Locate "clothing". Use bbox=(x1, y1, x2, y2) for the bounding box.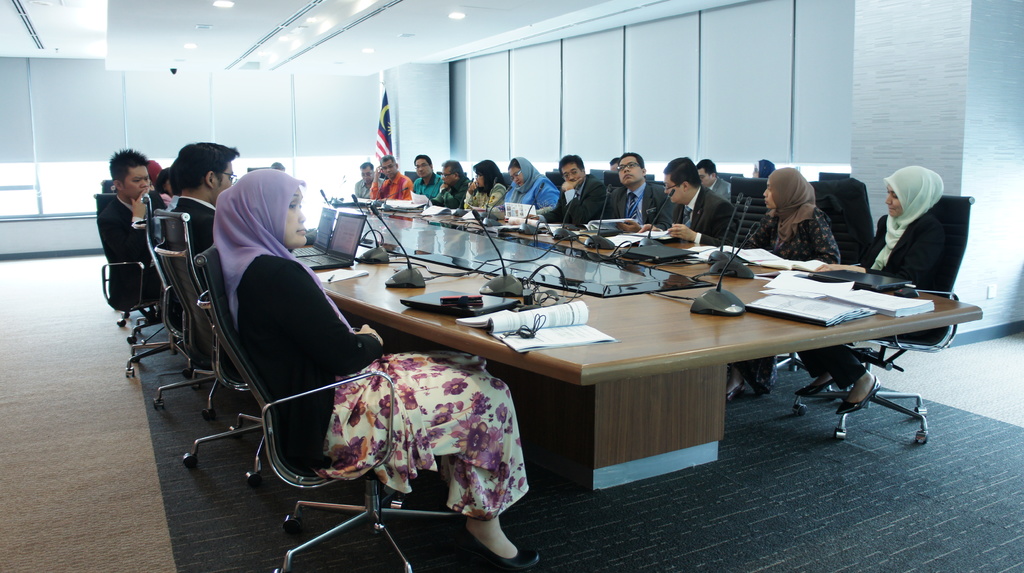
bbox=(744, 204, 837, 391).
